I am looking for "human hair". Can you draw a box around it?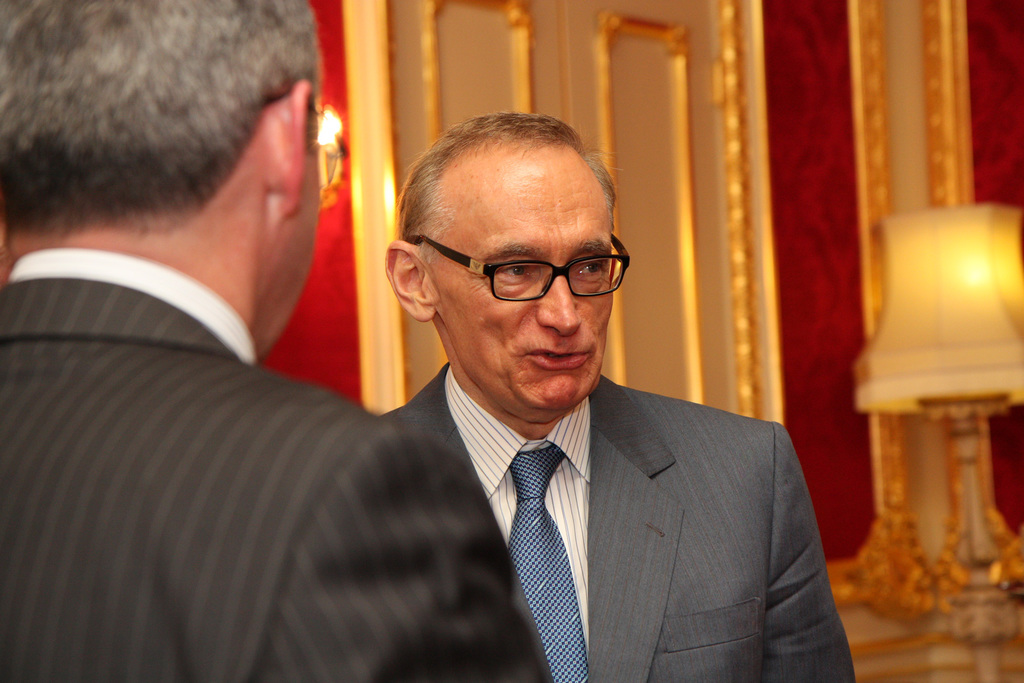
Sure, the bounding box is region(412, 117, 630, 268).
